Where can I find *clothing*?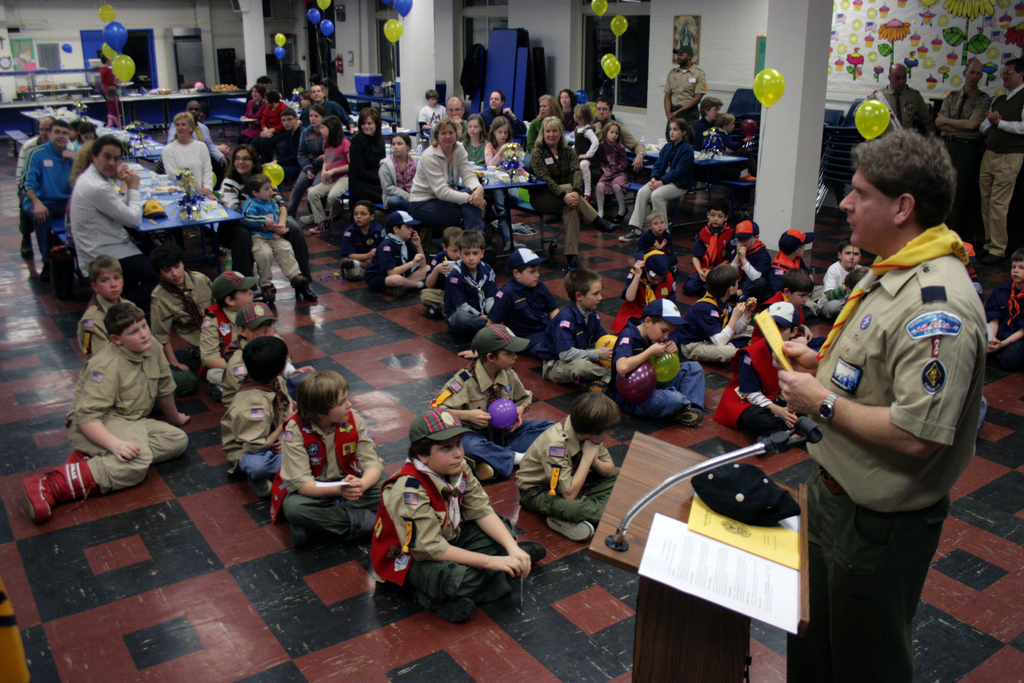
You can find it at pyautogui.locateOnScreen(981, 270, 1023, 364).
